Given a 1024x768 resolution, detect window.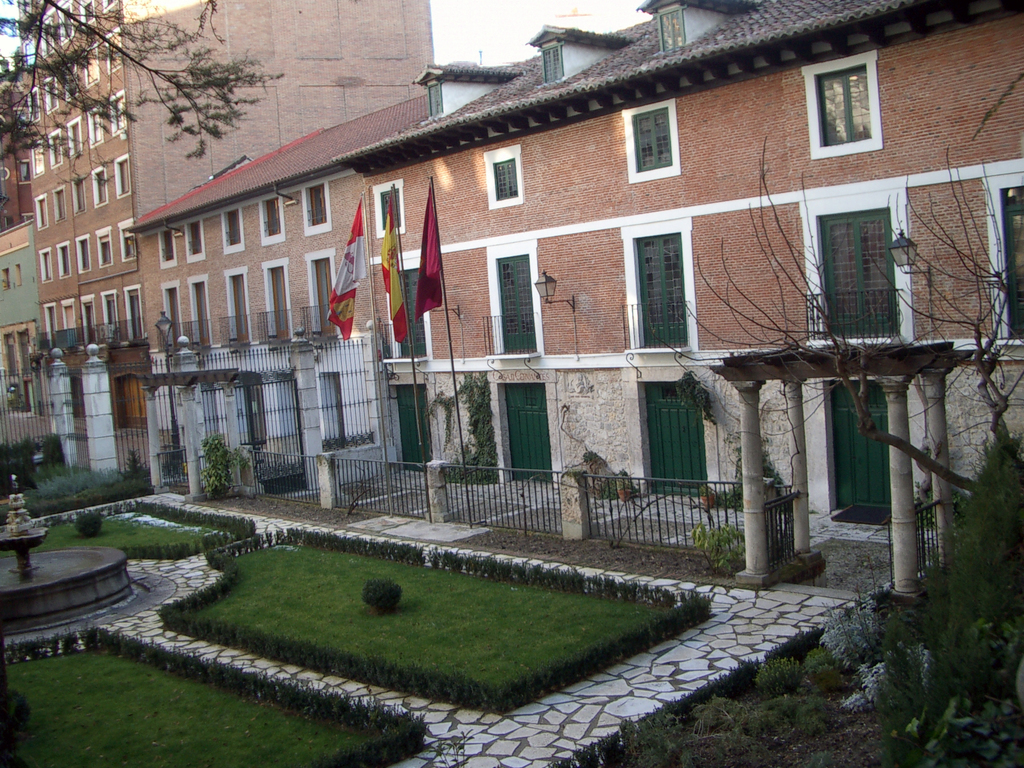
x1=499, y1=250, x2=539, y2=352.
